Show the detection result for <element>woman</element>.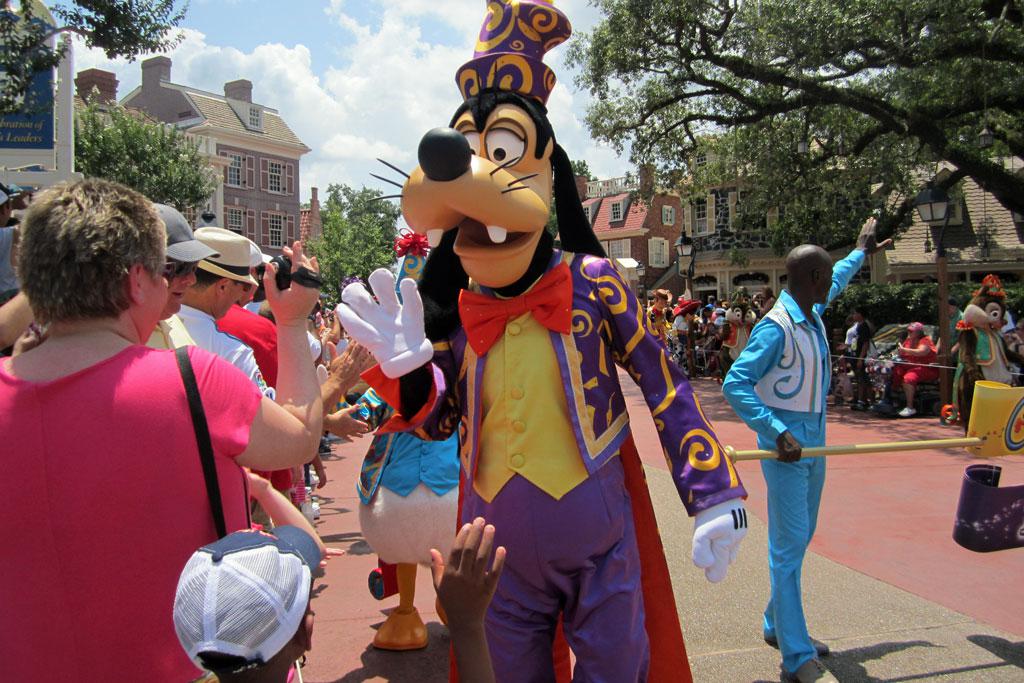
(x1=0, y1=180, x2=317, y2=682).
